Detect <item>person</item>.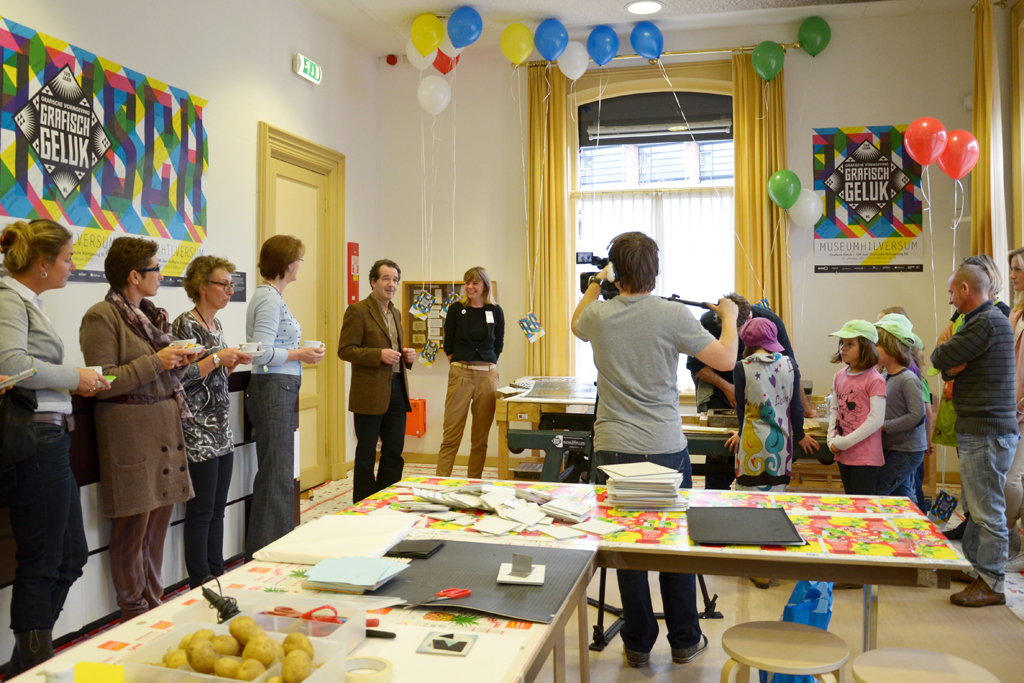
Detected at [565, 225, 748, 665].
